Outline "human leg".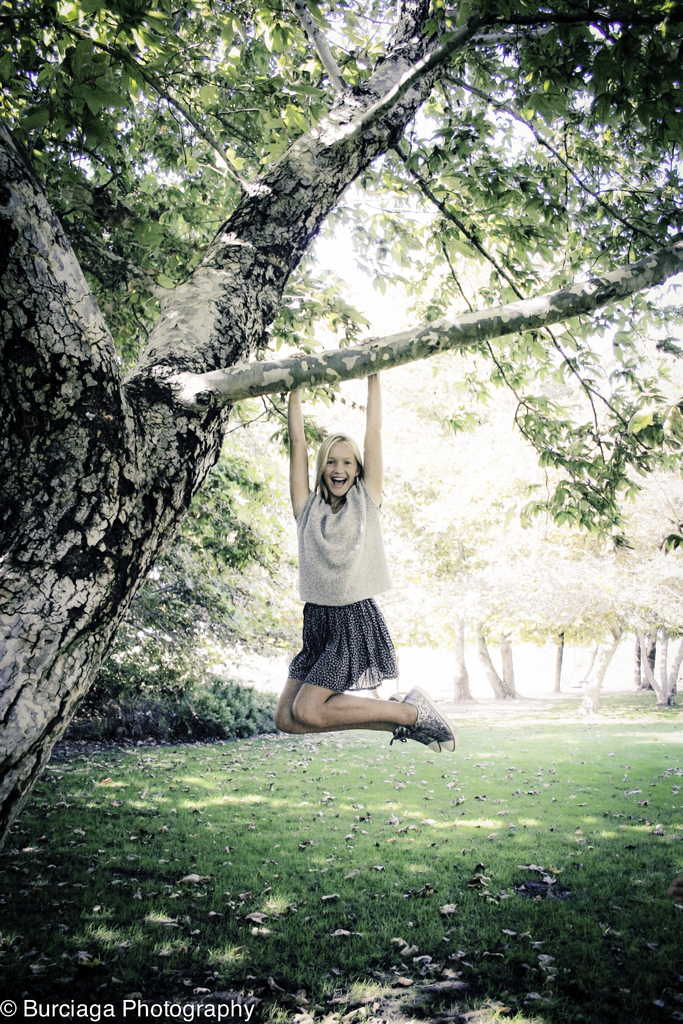
Outline: 270, 603, 440, 753.
